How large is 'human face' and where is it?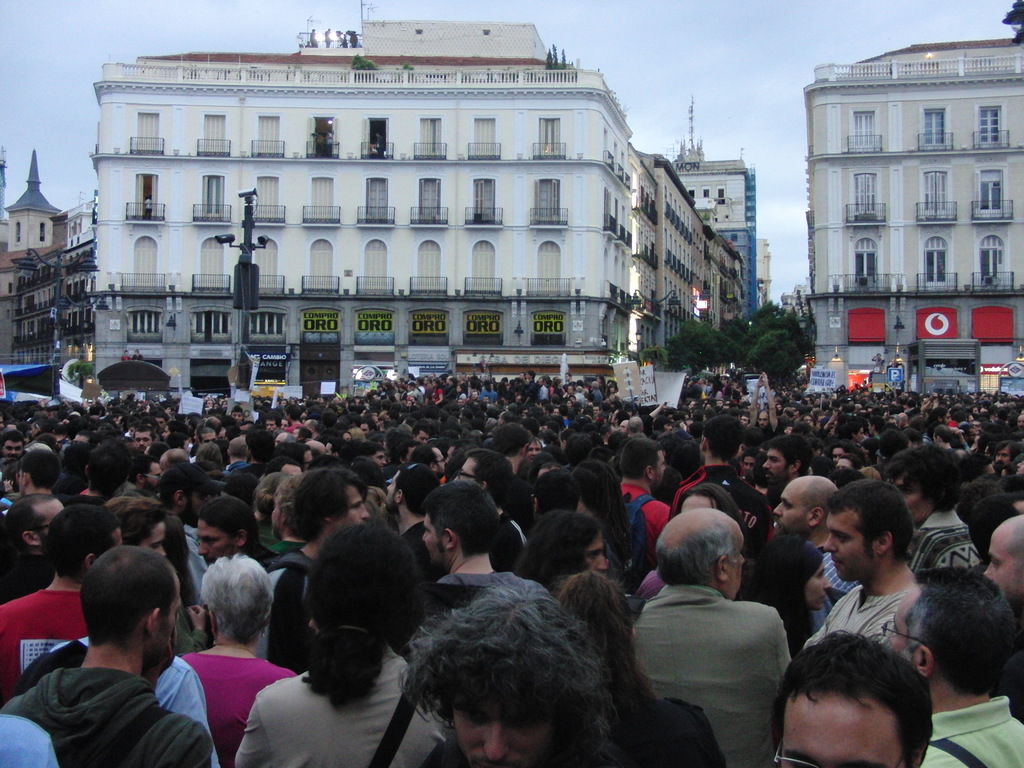
Bounding box: select_region(773, 490, 806, 537).
